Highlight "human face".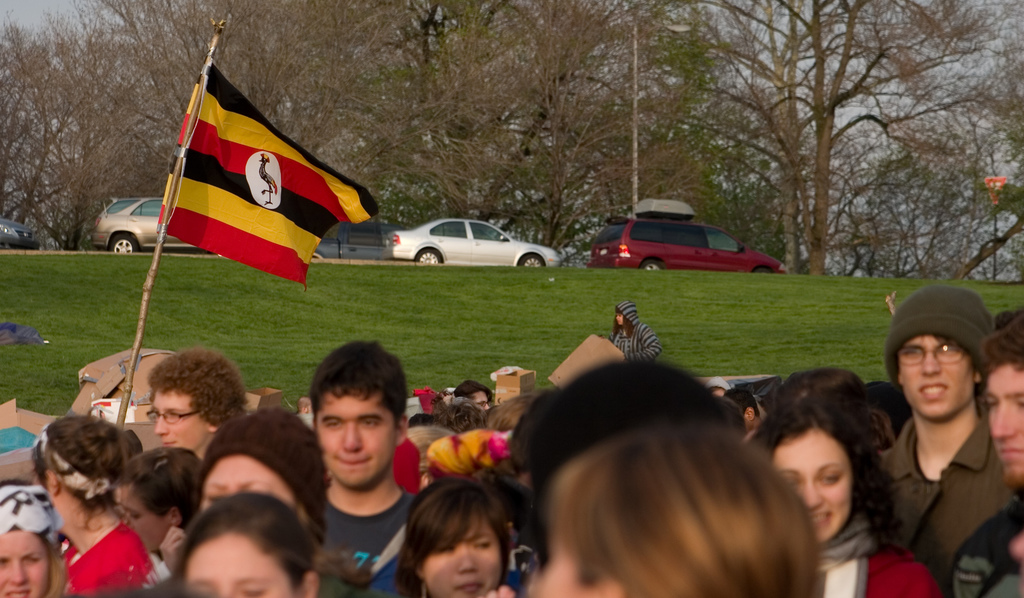
Highlighted region: {"left": 618, "top": 315, "right": 620, "bottom": 326}.
